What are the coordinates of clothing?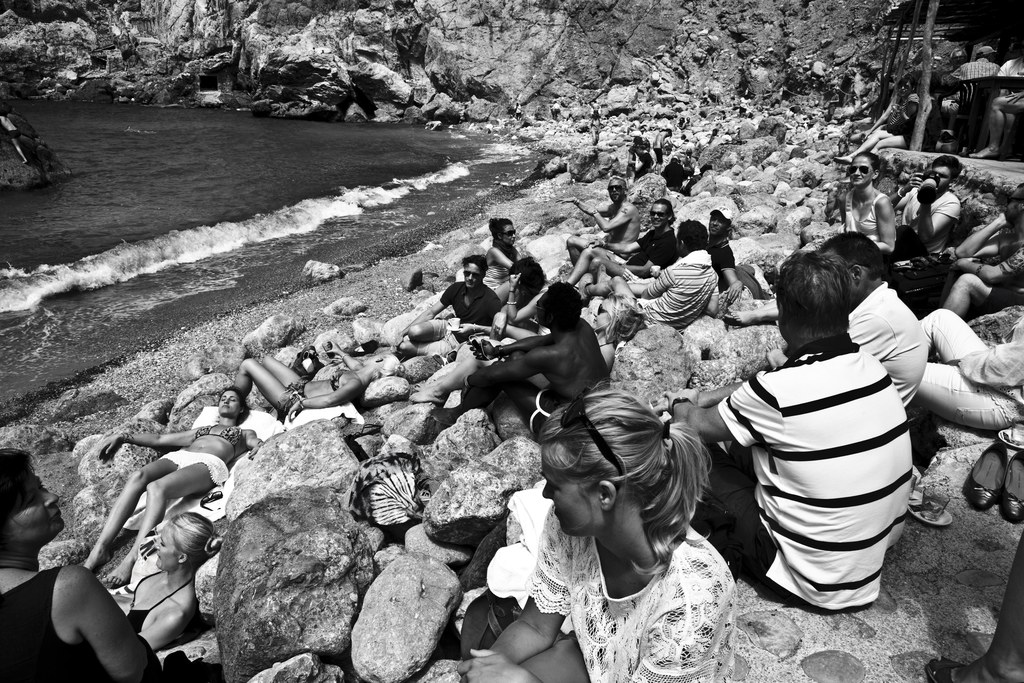
detection(1001, 63, 1022, 105).
